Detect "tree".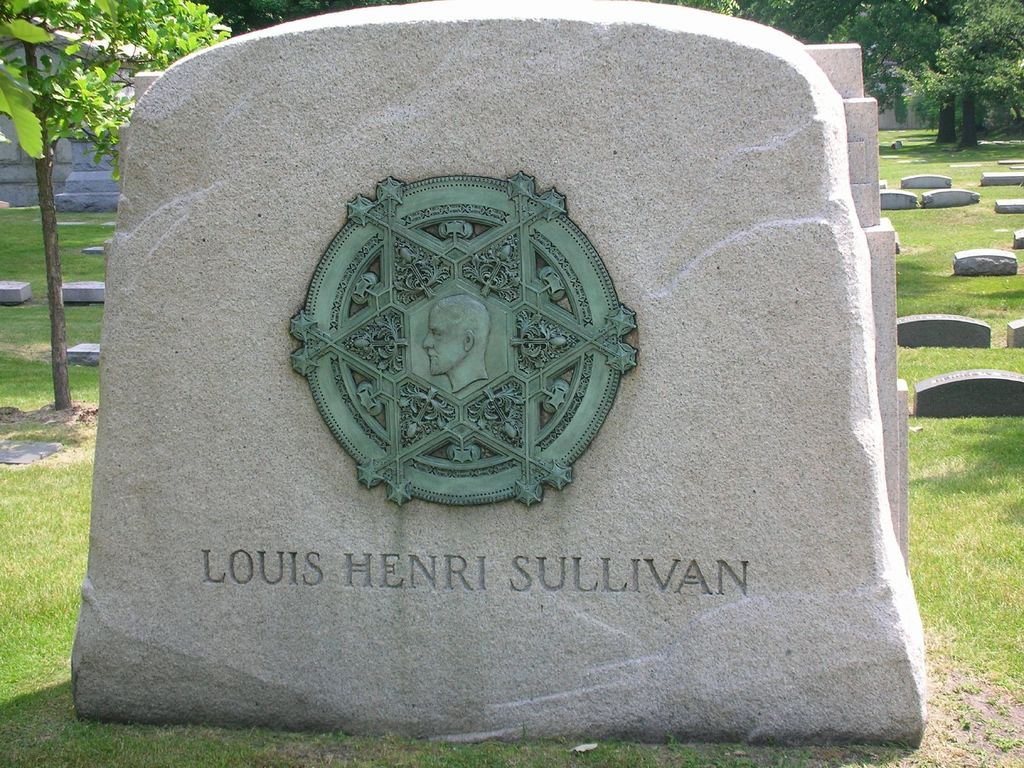
Detected at region(0, 0, 230, 408).
